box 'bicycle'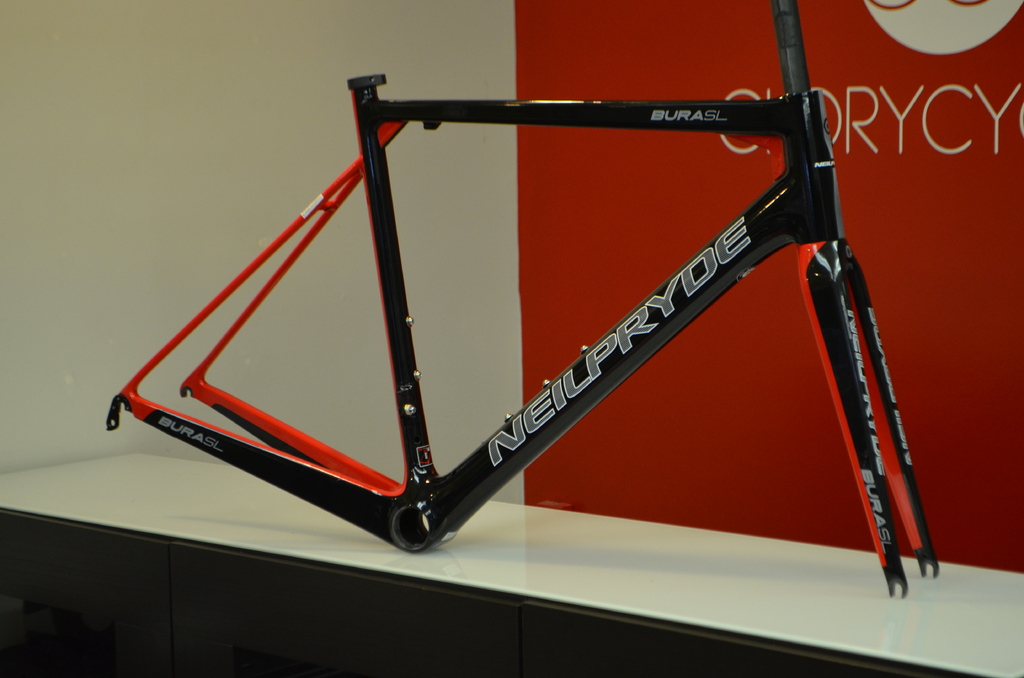
BBox(107, 0, 940, 598)
